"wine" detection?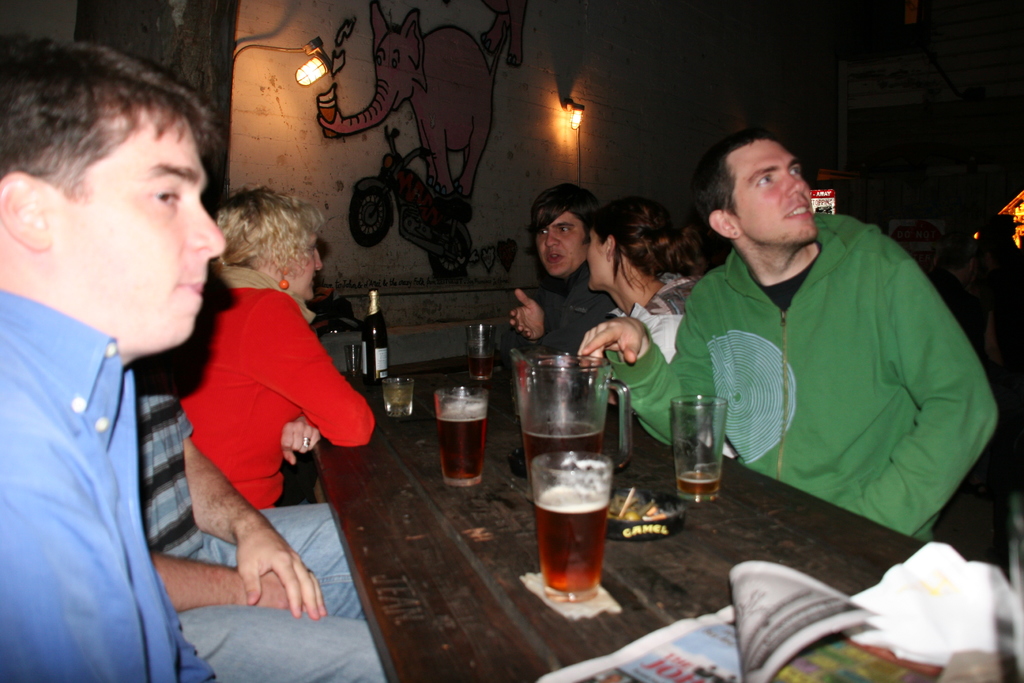
[356,288,394,390]
